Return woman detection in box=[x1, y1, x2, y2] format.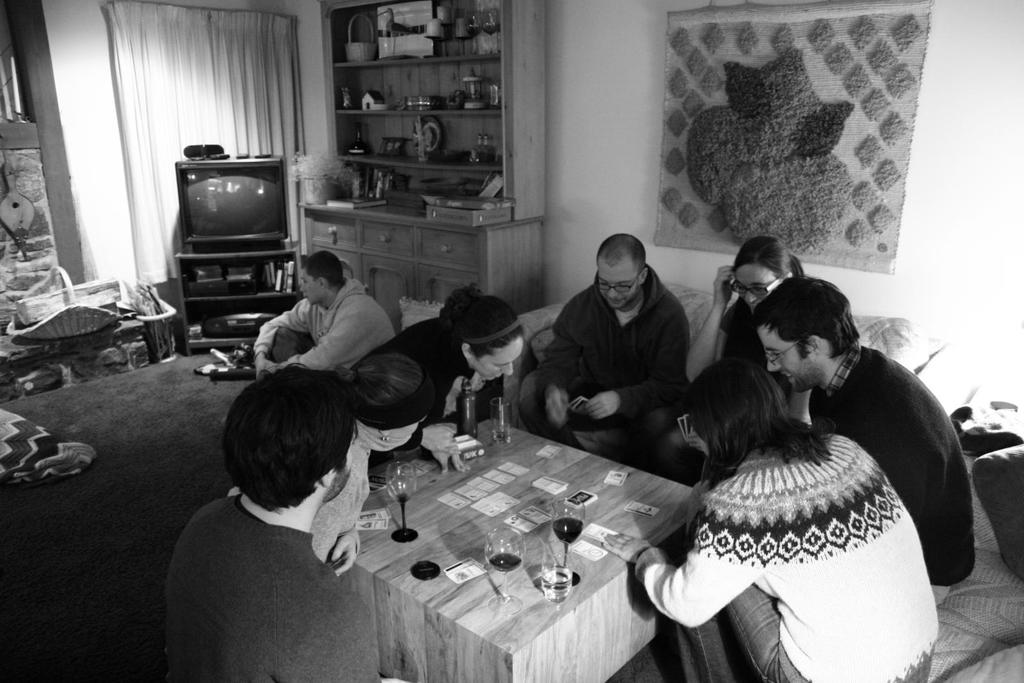
box=[225, 353, 434, 577].
